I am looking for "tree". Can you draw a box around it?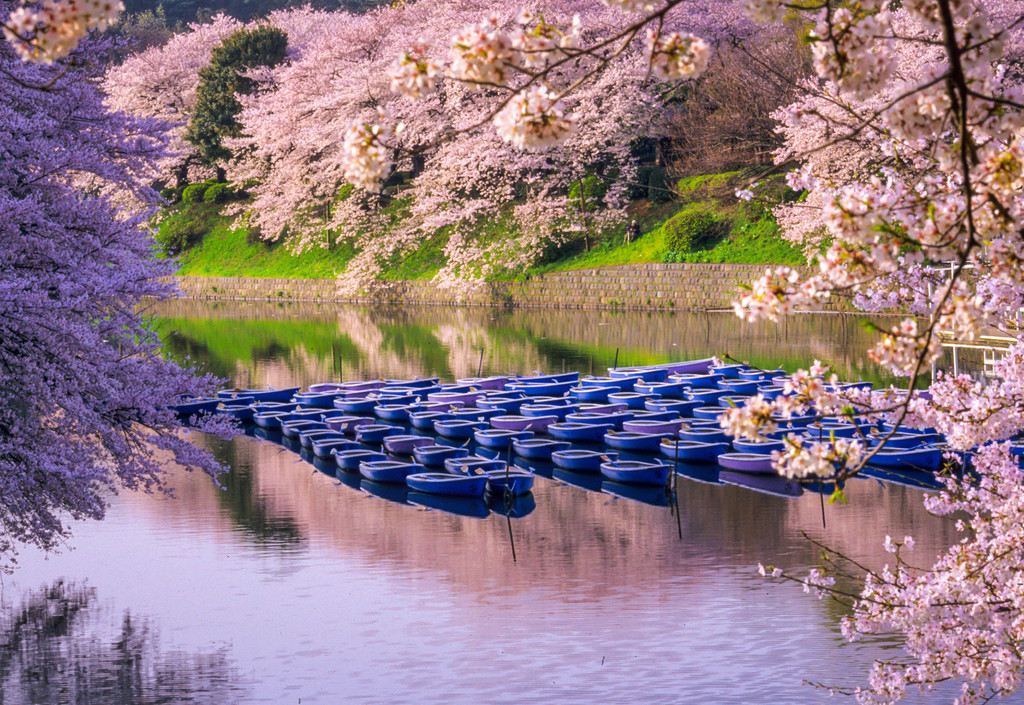
Sure, the bounding box is {"left": 673, "top": 15, "right": 822, "bottom": 179}.
